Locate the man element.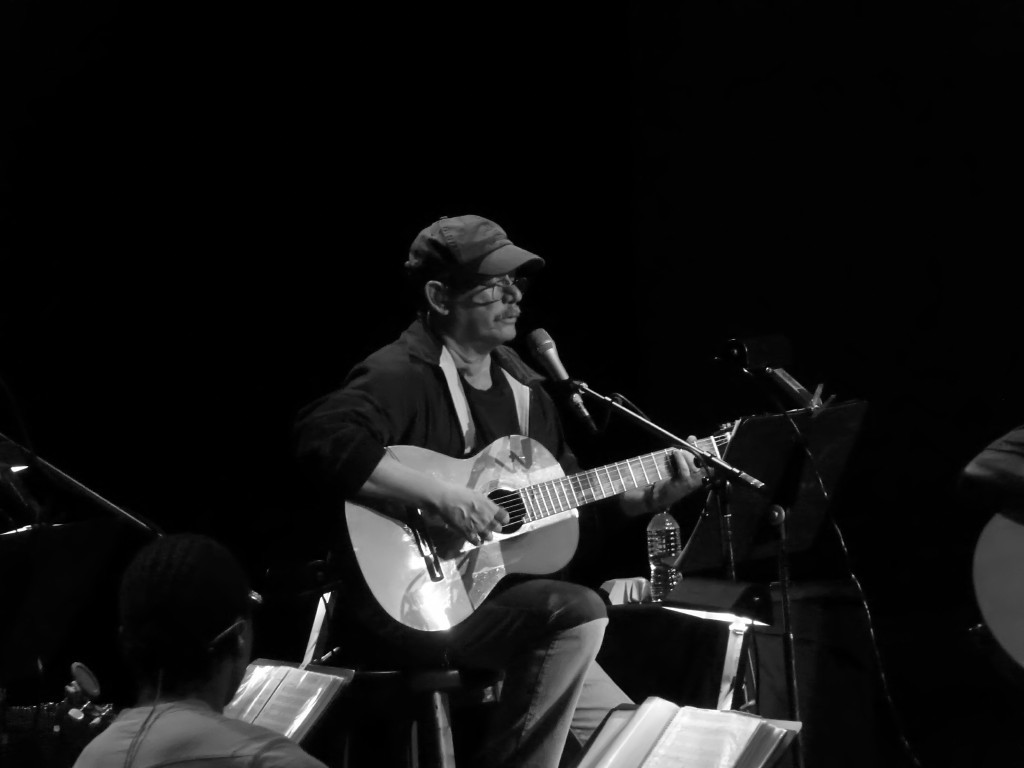
Element bbox: (291, 208, 718, 767).
